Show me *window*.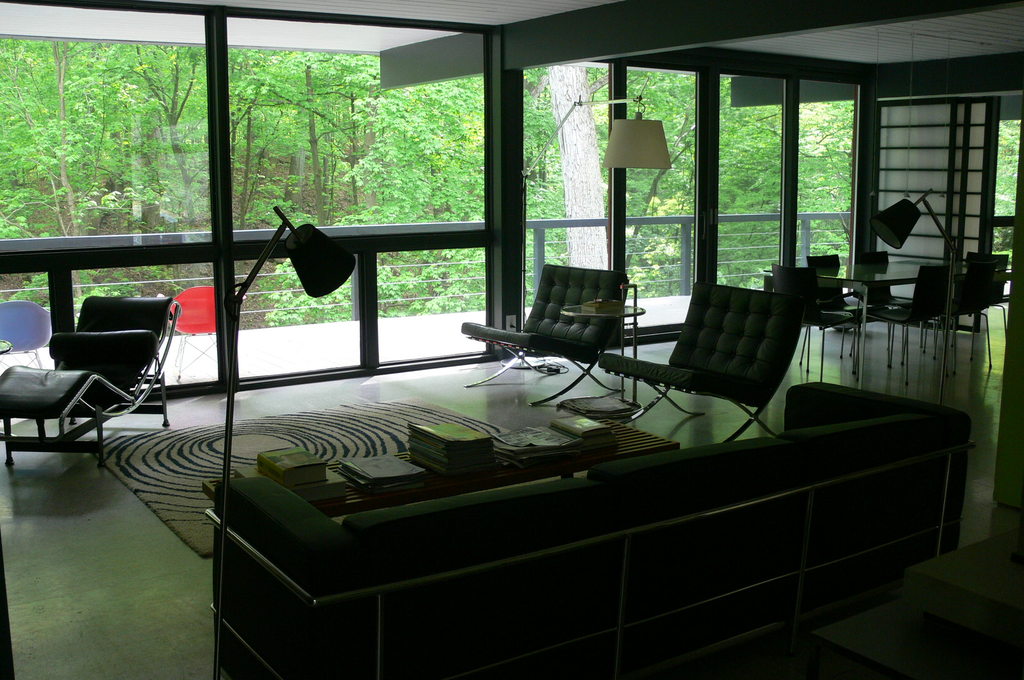
*window* is here: (0,268,49,376).
